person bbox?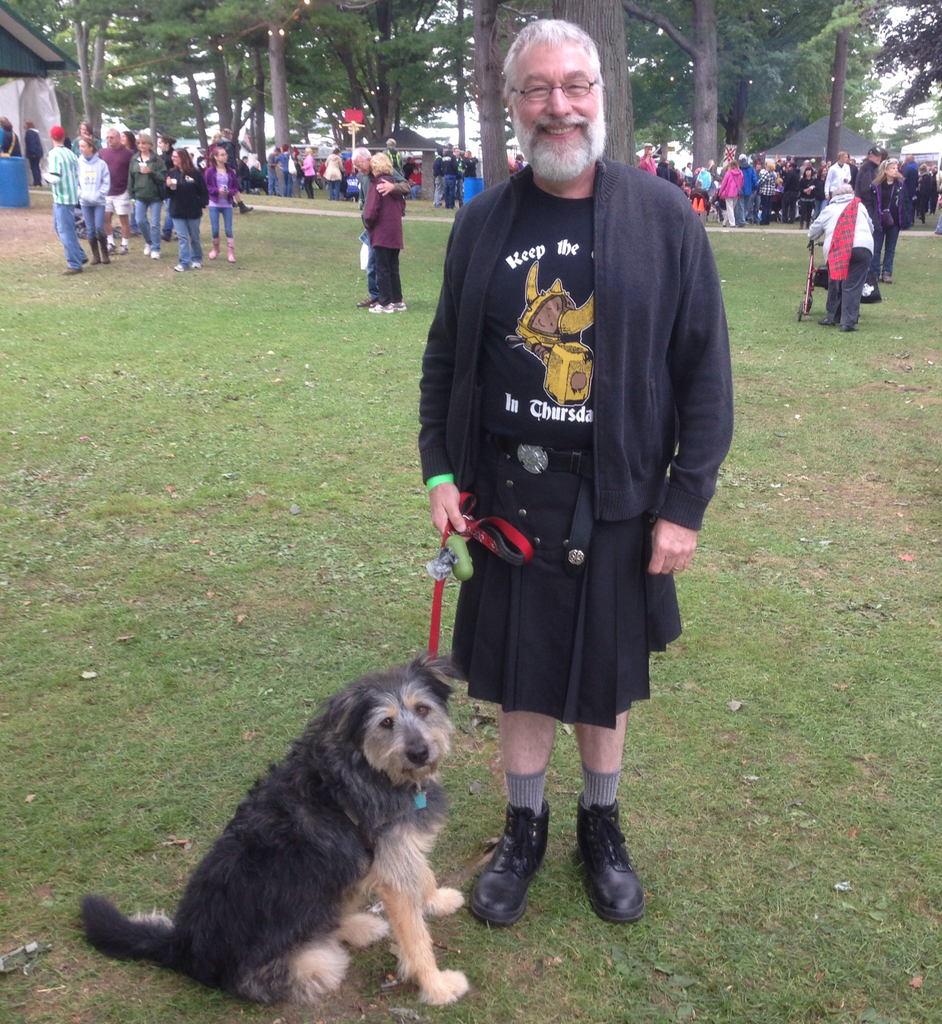
box=[19, 120, 42, 185]
